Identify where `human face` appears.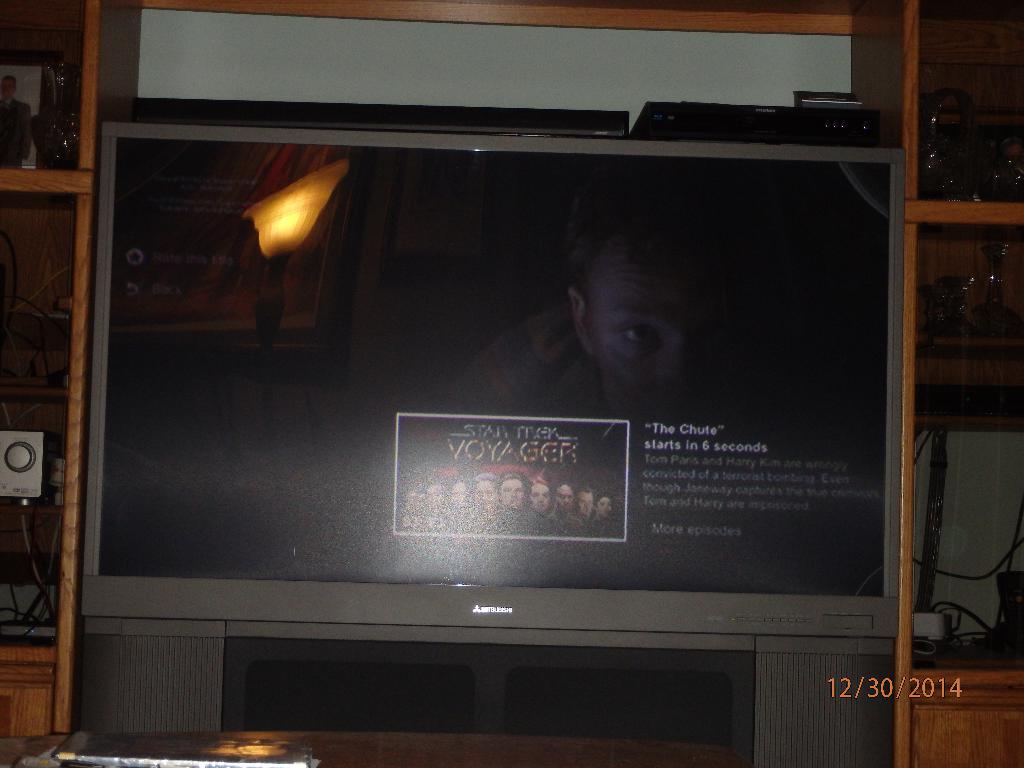
Appears at box(426, 483, 442, 513).
